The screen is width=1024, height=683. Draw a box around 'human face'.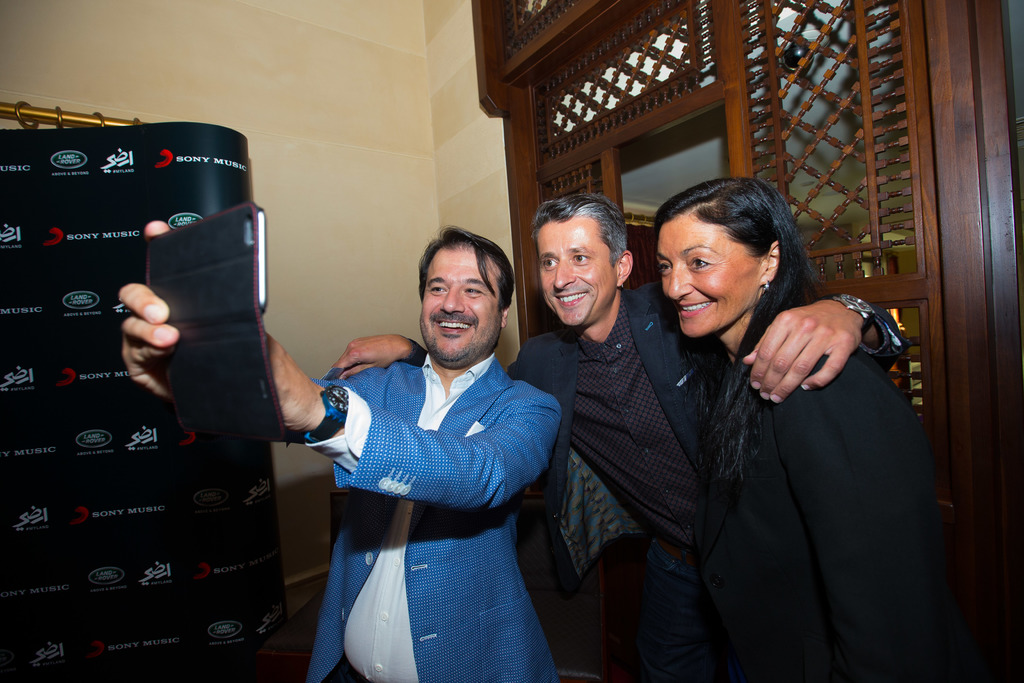
pyautogui.locateOnScreen(419, 240, 500, 364).
